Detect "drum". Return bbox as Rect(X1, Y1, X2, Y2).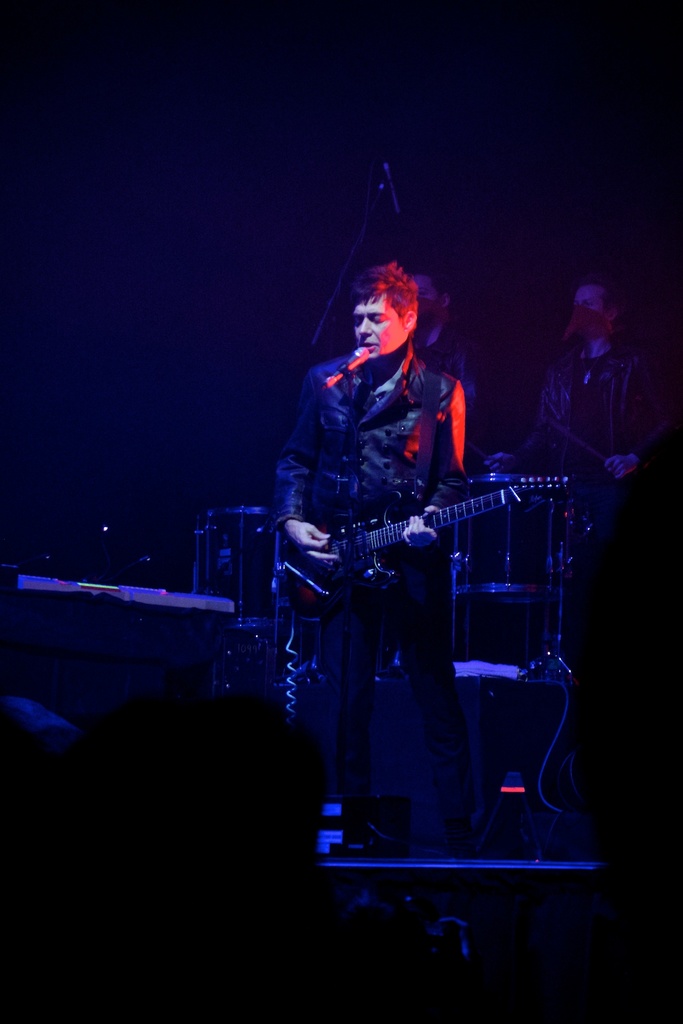
Rect(193, 504, 292, 630).
